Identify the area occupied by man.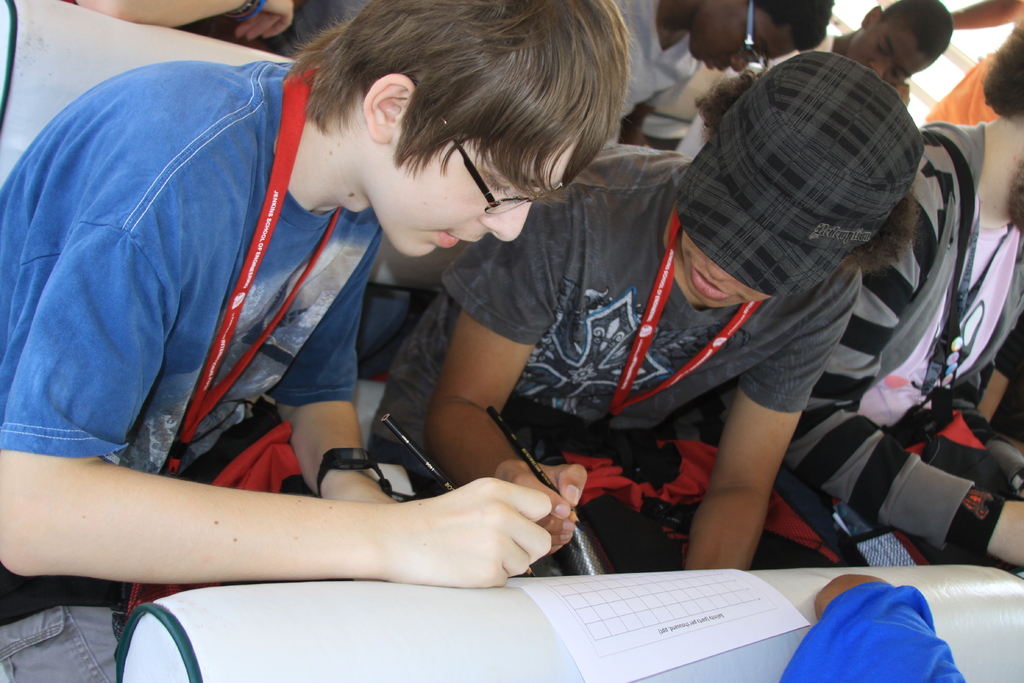
Area: left=367, top=51, right=920, bottom=570.
